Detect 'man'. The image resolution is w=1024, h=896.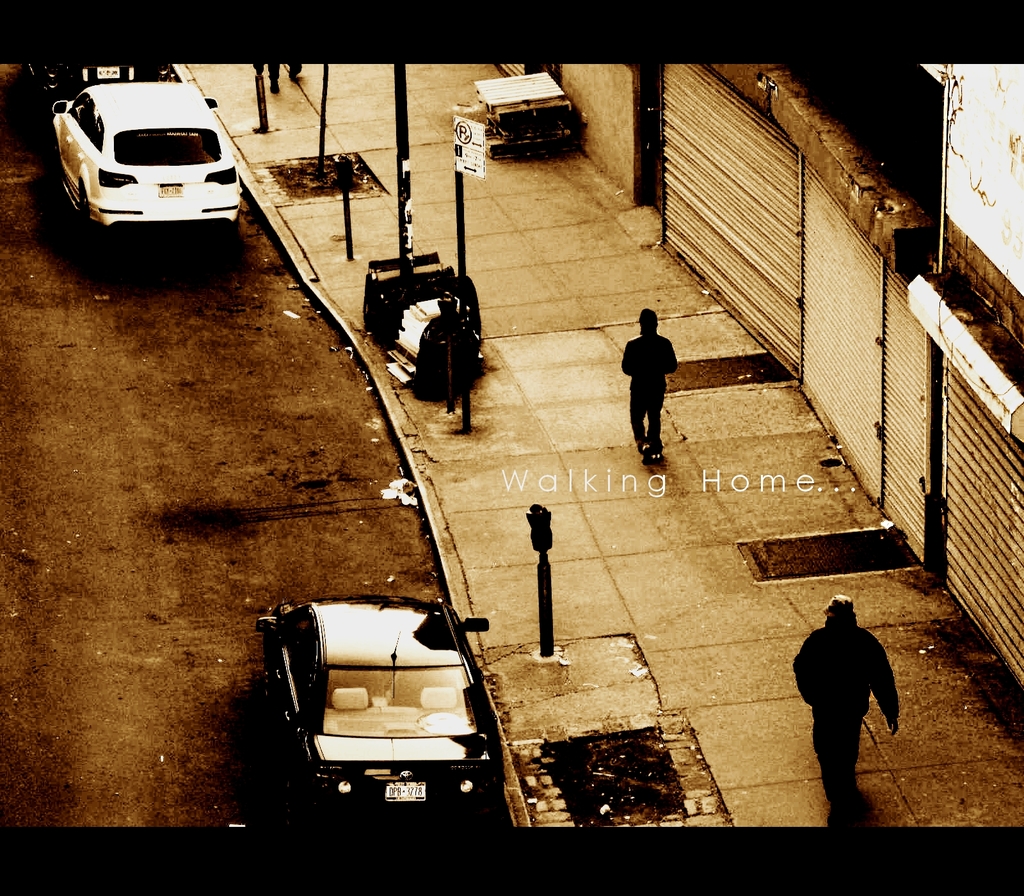
797:590:895:854.
